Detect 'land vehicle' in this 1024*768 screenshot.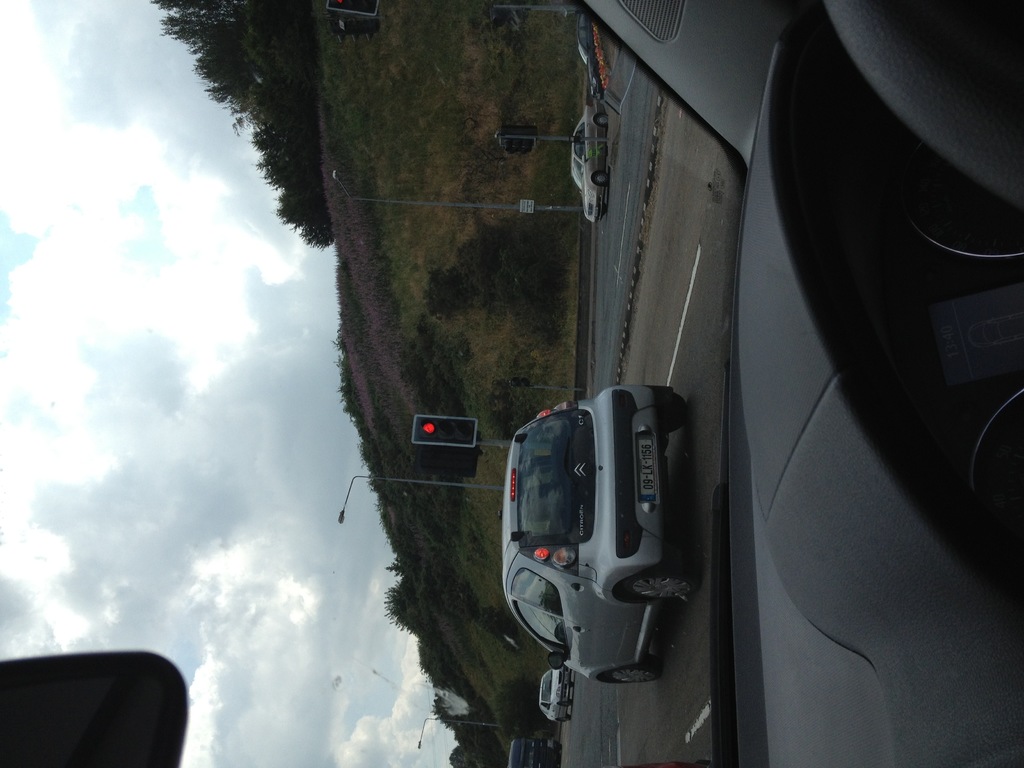
Detection: (535,669,575,728).
